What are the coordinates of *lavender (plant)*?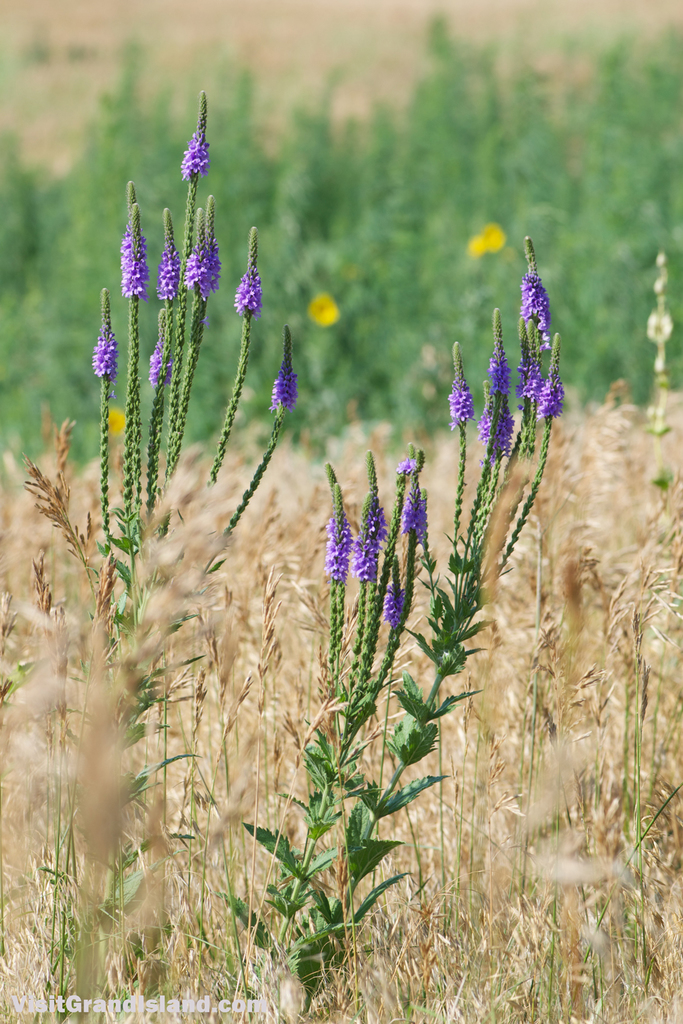
Rect(153, 92, 216, 272).
